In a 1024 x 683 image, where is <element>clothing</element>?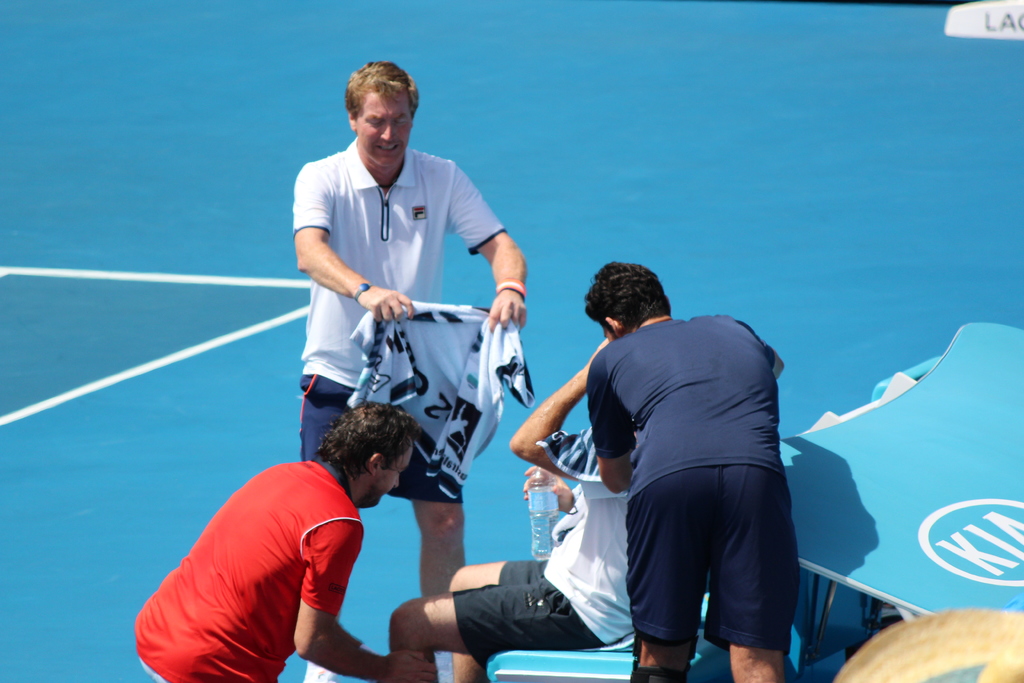
588, 317, 802, 655.
